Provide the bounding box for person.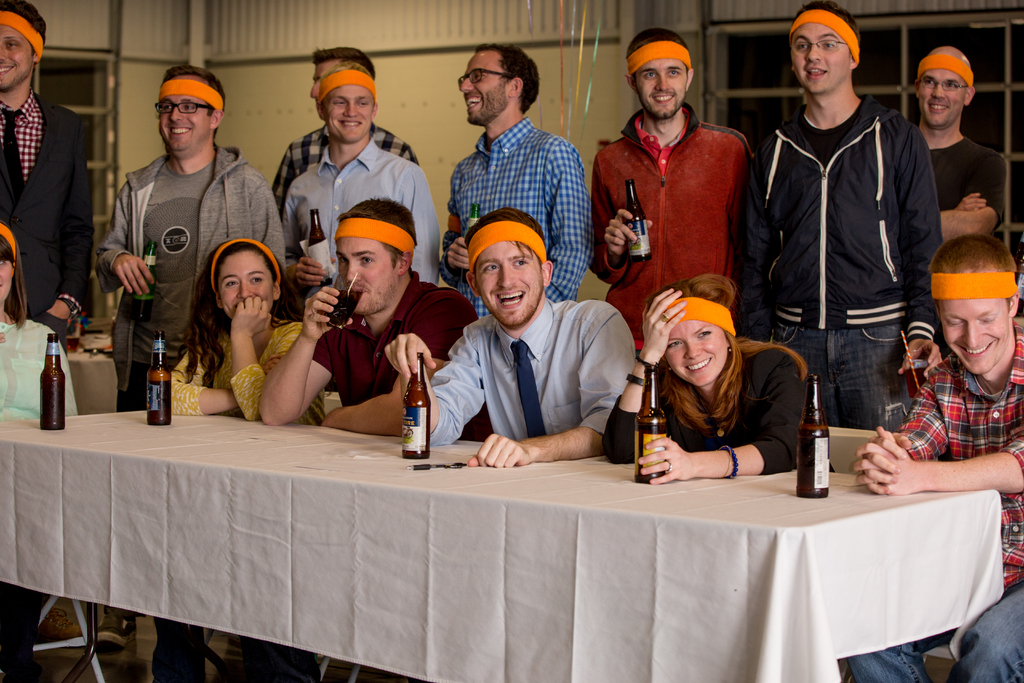
pyautogui.locateOnScreen(575, 67, 769, 336).
